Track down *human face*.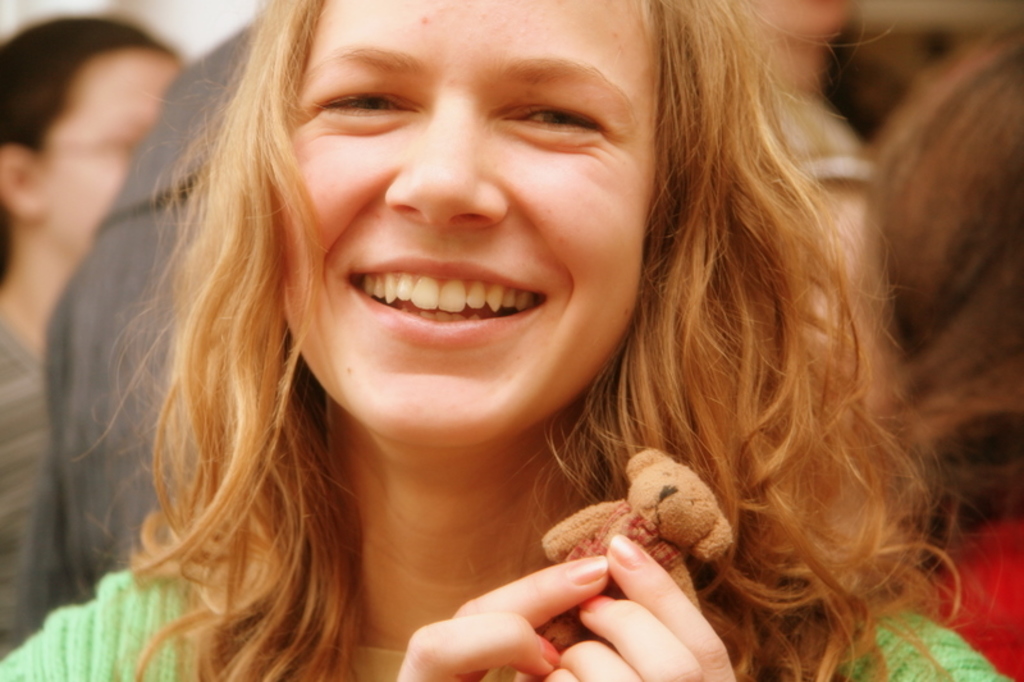
Tracked to x1=288 y1=0 x2=658 y2=448.
